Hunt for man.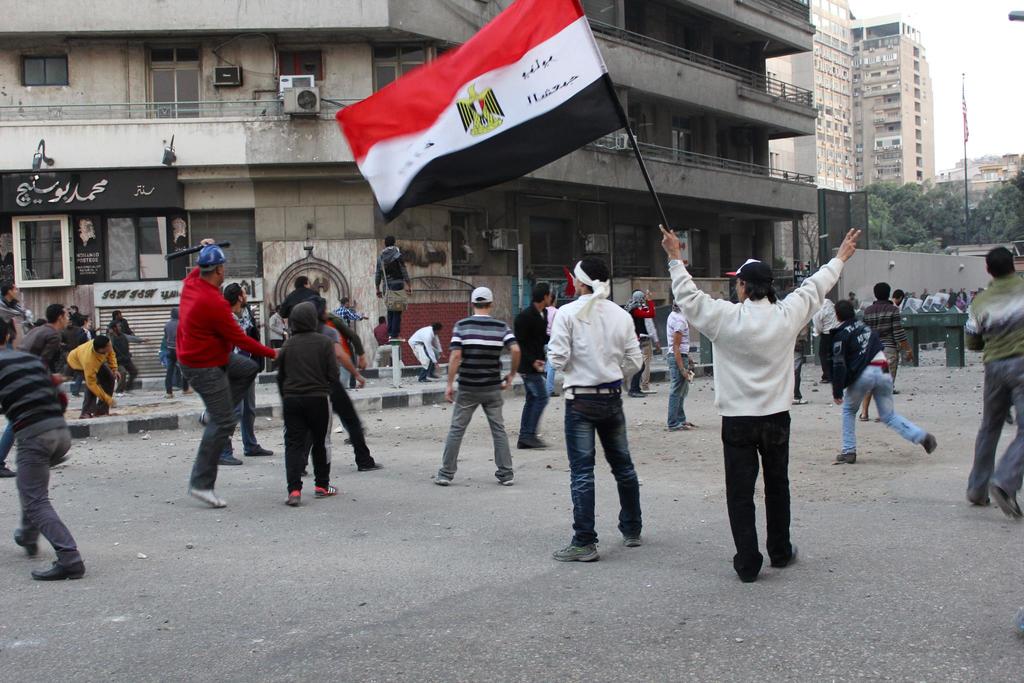
Hunted down at 157:308:195:393.
